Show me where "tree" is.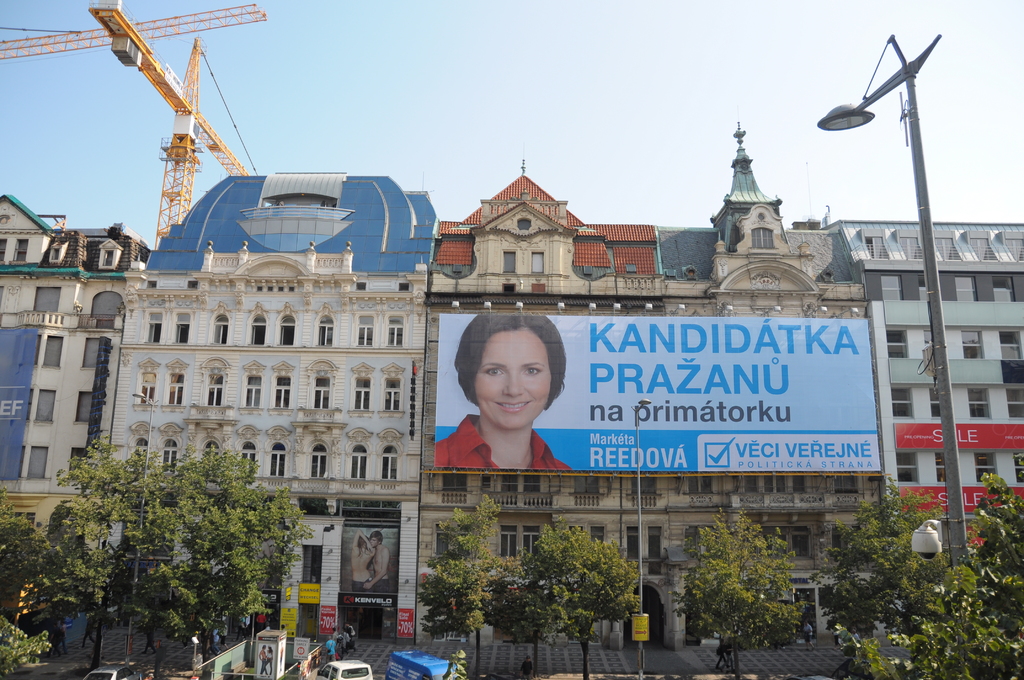
"tree" is at crop(508, 520, 639, 679).
